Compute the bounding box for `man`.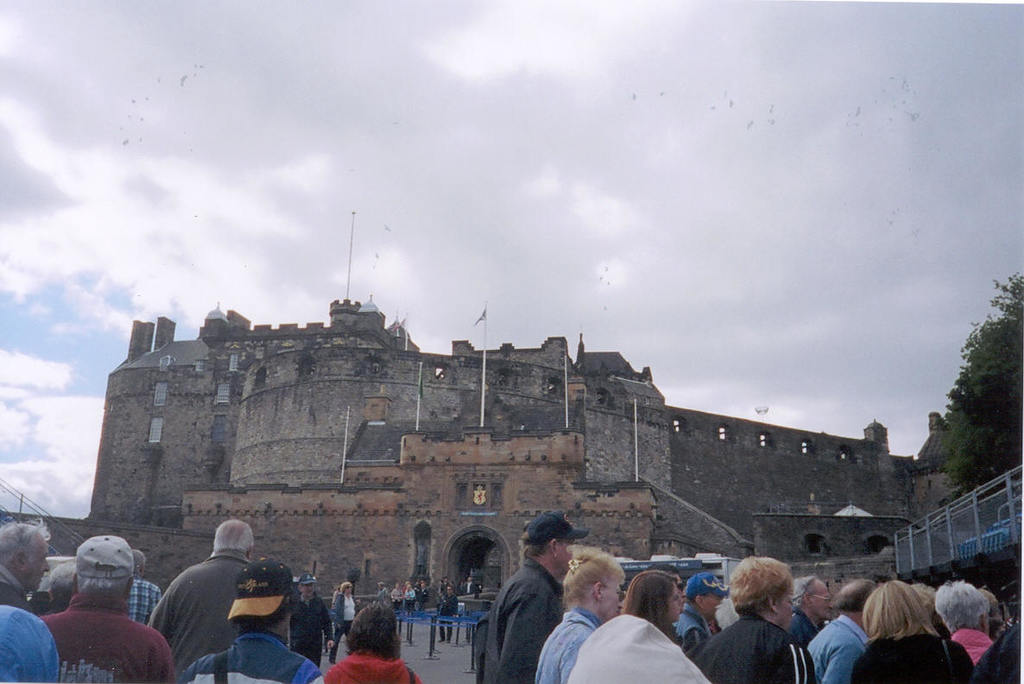
(0, 522, 52, 613).
